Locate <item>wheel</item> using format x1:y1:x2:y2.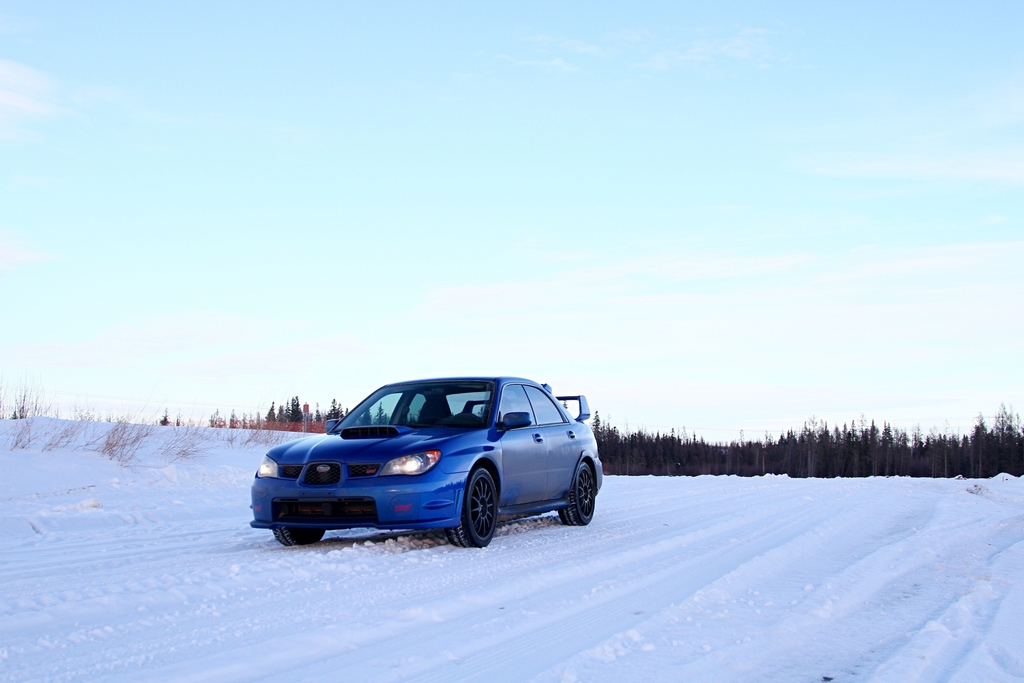
448:470:502:548.
